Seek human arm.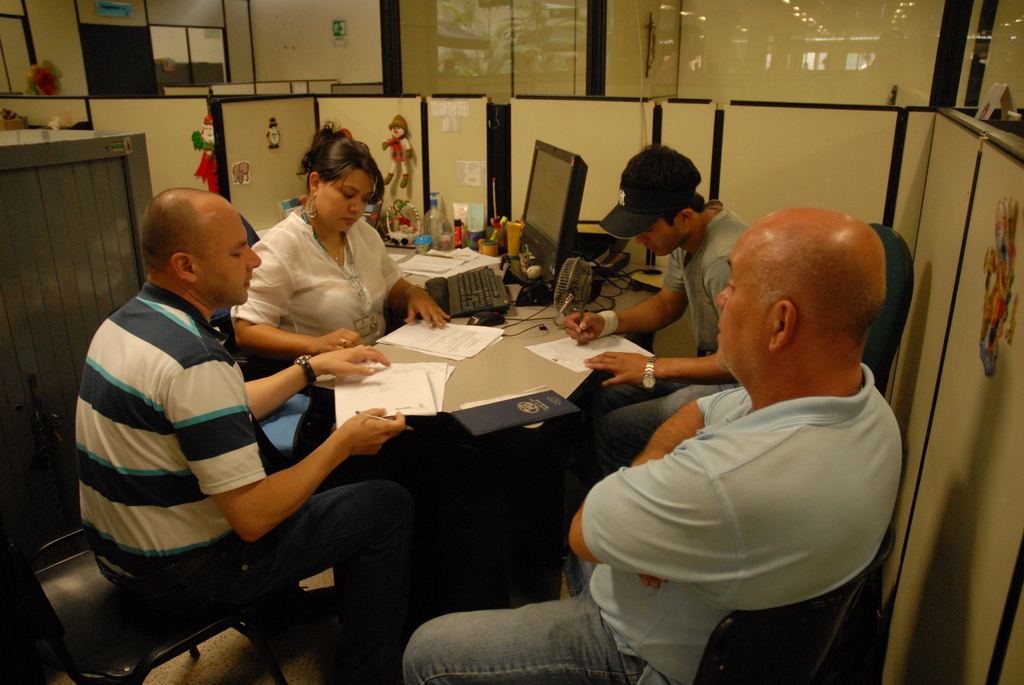
<box>632,388,744,589</box>.
